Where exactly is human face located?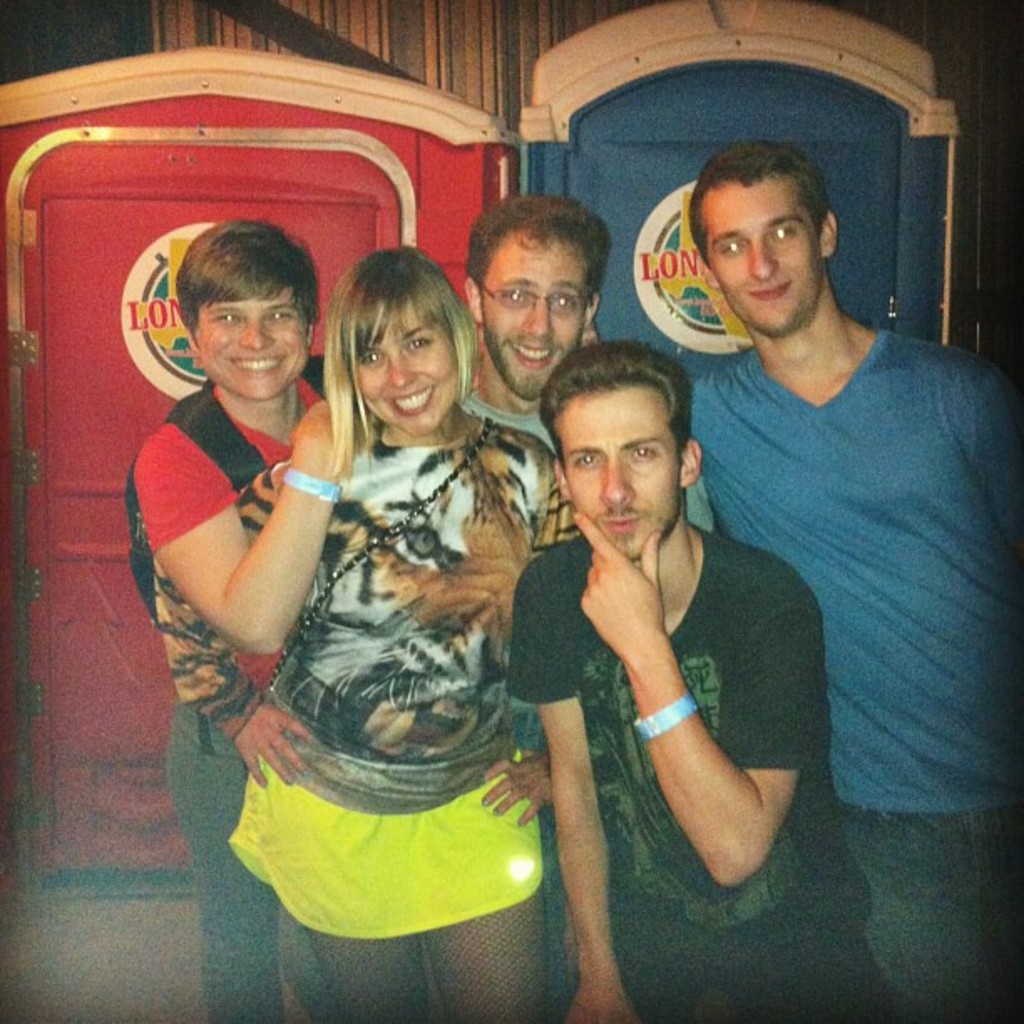
Its bounding box is {"left": 698, "top": 179, "right": 828, "bottom": 343}.
